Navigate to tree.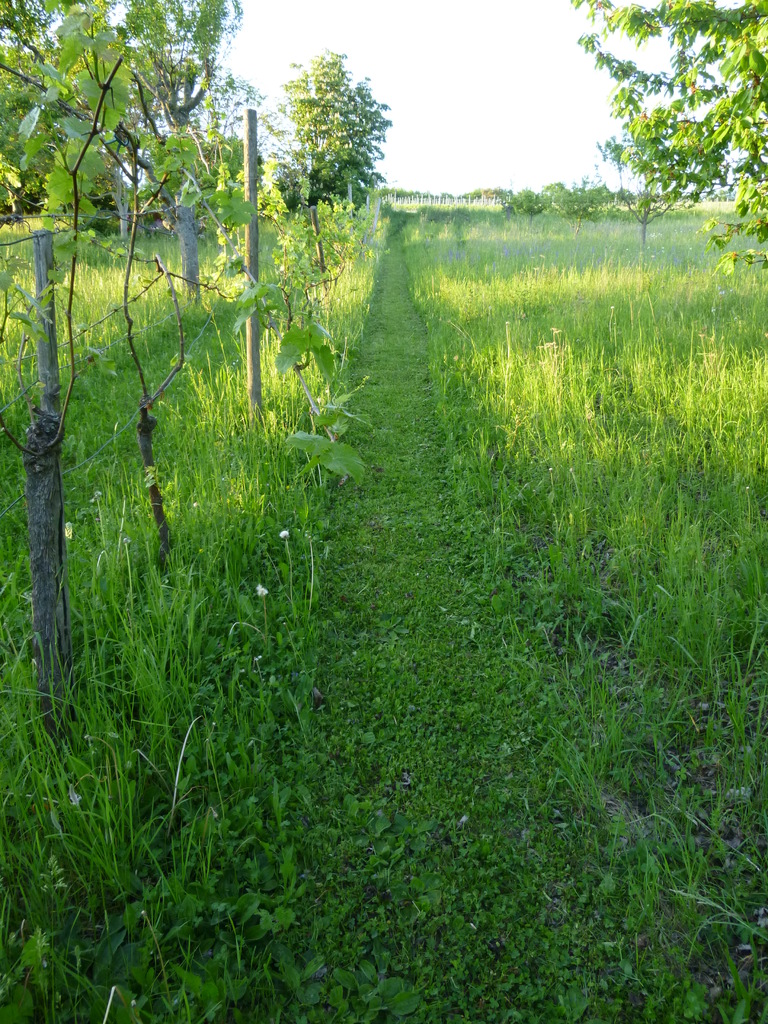
Navigation target: 553, 168, 609, 237.
